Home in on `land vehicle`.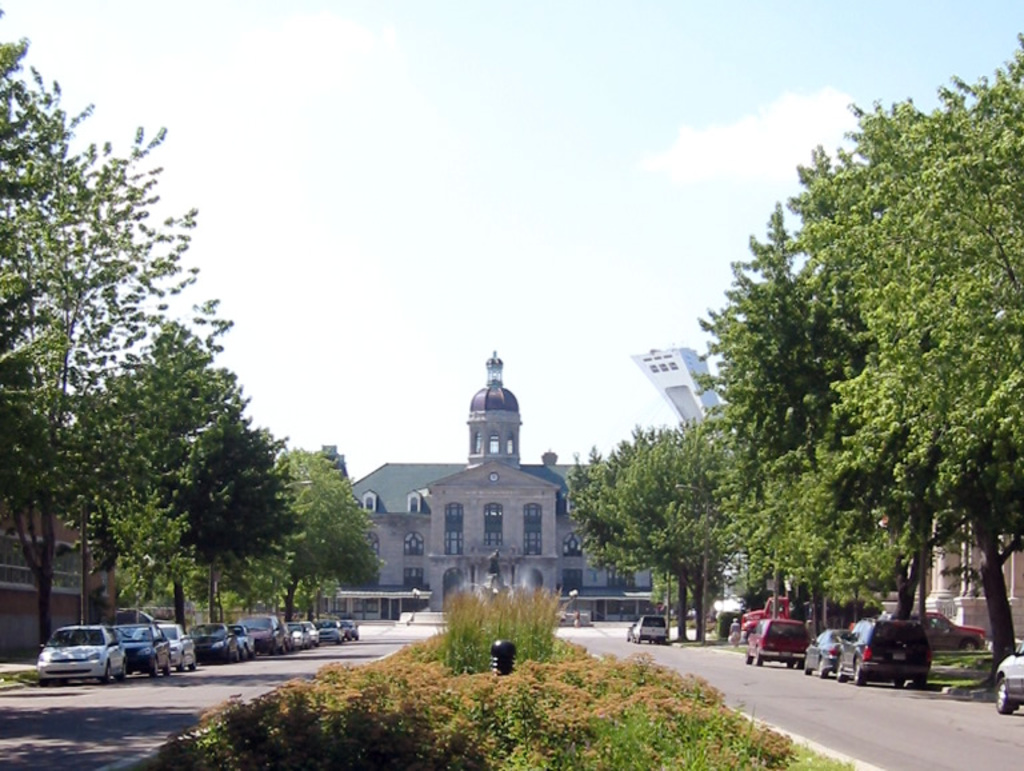
Homed in at box=[741, 615, 811, 667].
